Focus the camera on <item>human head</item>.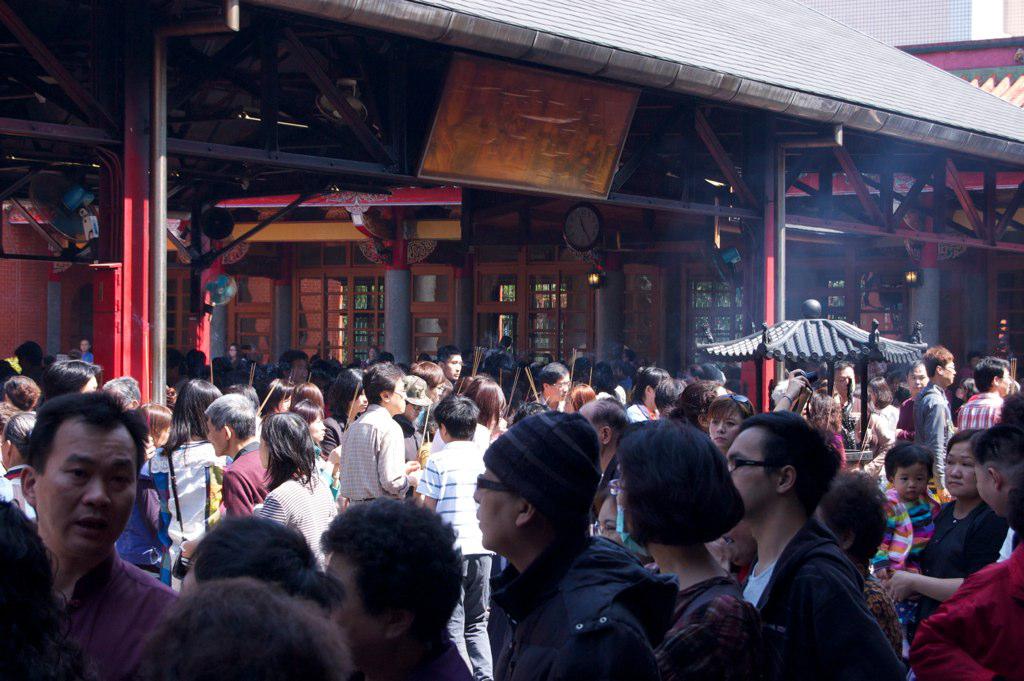
Focus region: locate(287, 381, 324, 408).
